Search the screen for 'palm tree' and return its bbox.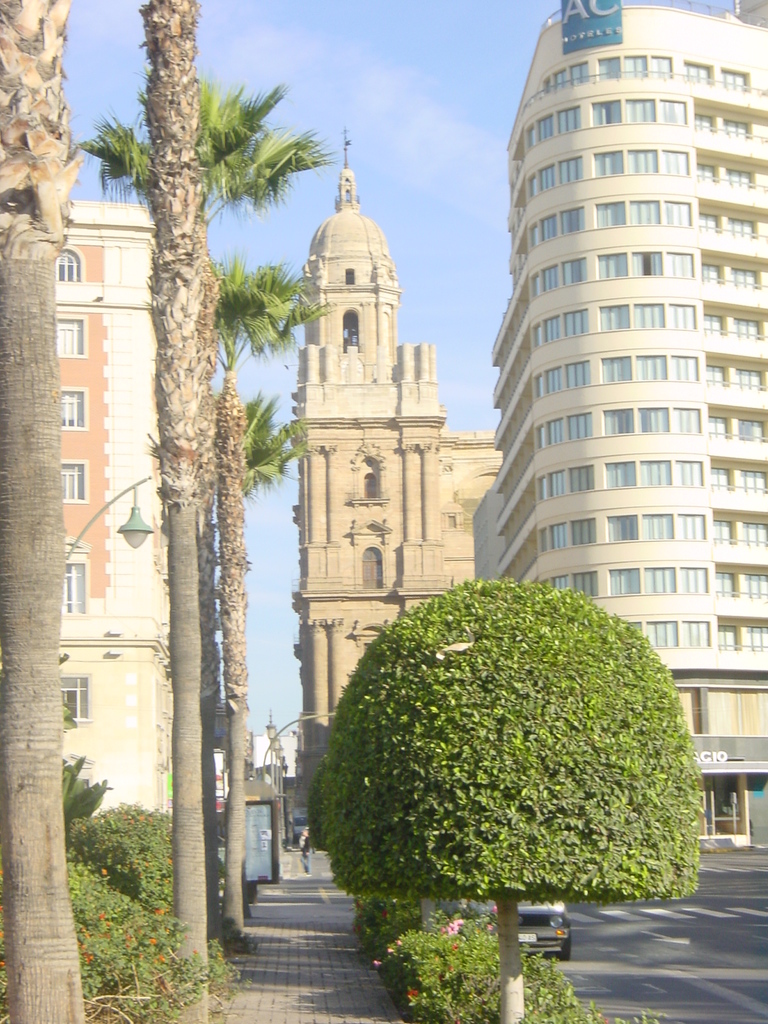
Found: bbox(83, 77, 338, 943).
